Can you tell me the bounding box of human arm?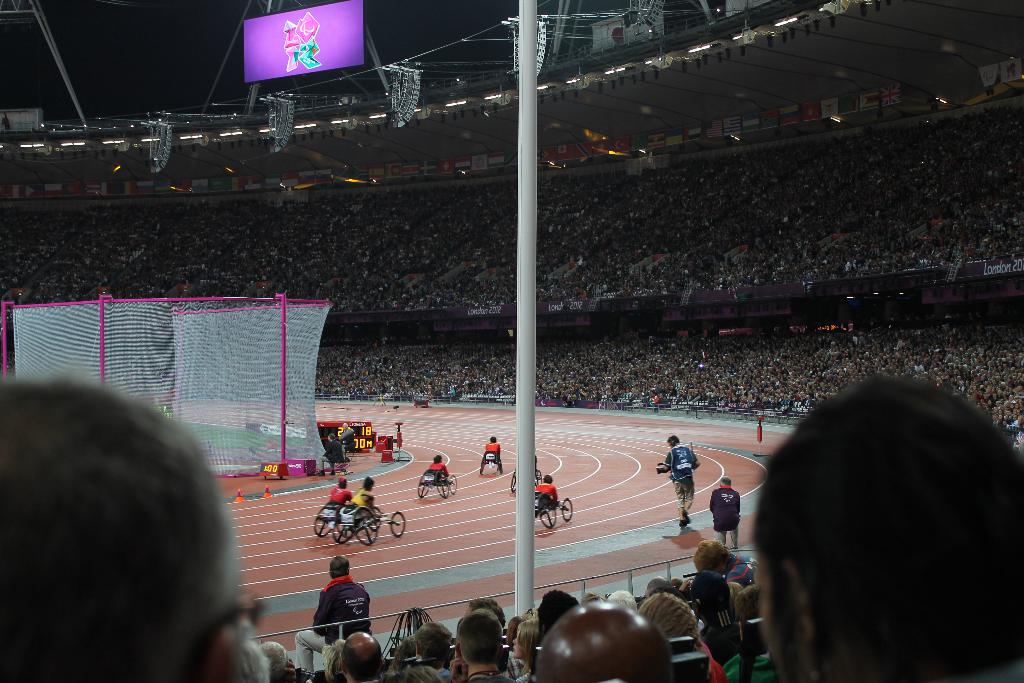
{"x1": 691, "y1": 447, "x2": 703, "y2": 469}.
